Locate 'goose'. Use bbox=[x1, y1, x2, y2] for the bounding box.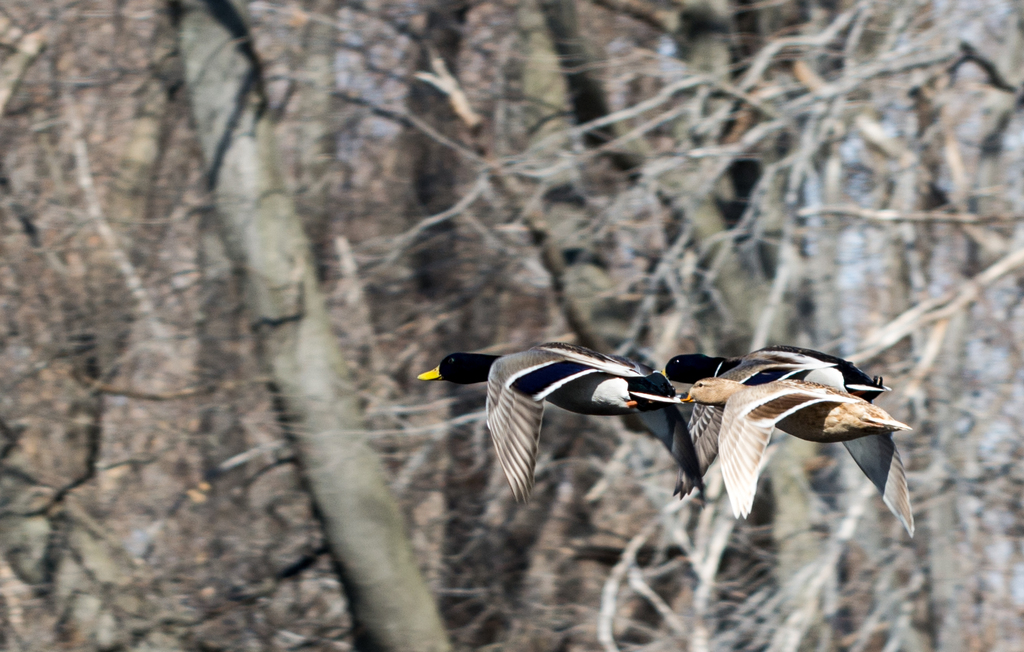
bbox=[420, 346, 703, 500].
